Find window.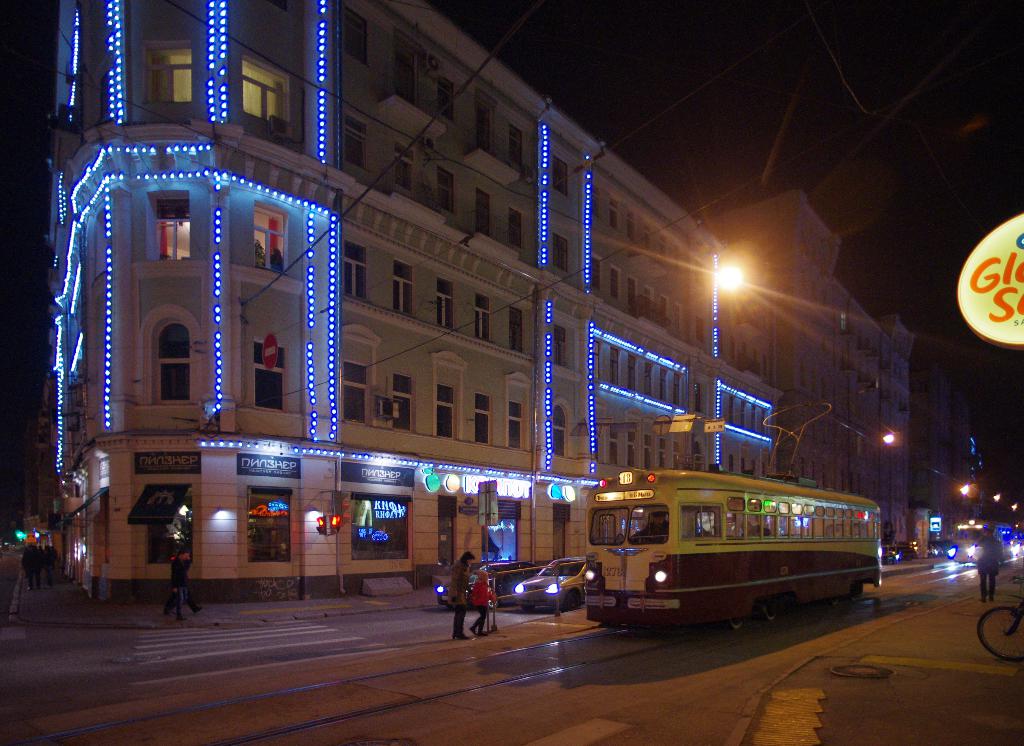
(left=644, top=225, right=653, bottom=245).
